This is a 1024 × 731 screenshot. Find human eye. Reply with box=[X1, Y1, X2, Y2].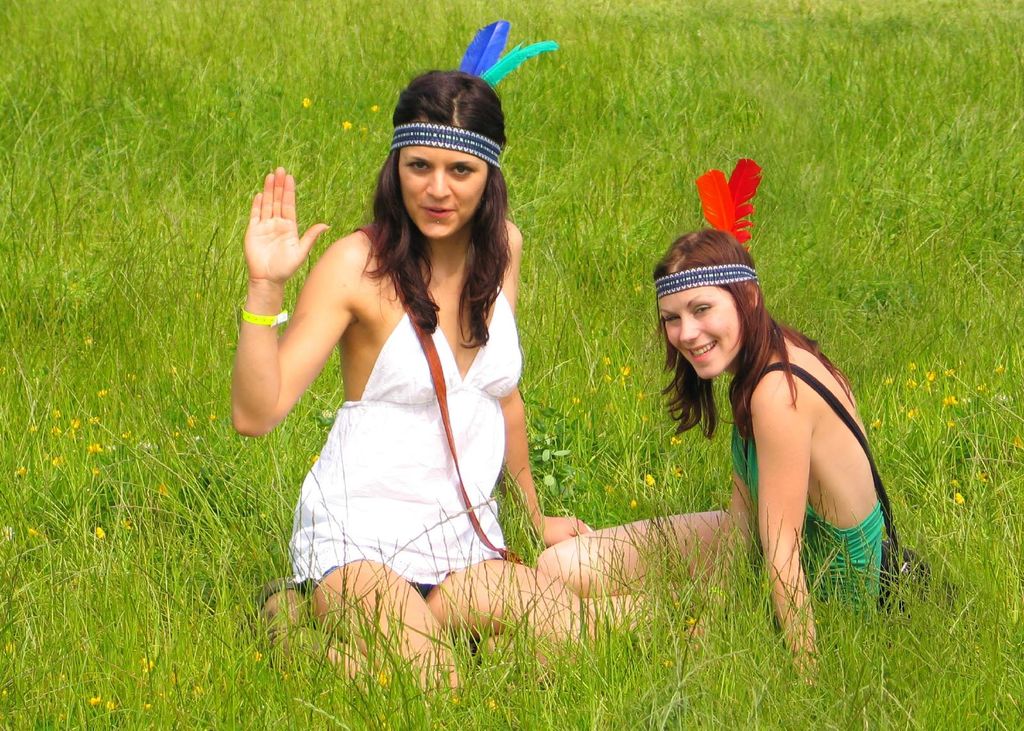
box=[405, 158, 430, 174].
